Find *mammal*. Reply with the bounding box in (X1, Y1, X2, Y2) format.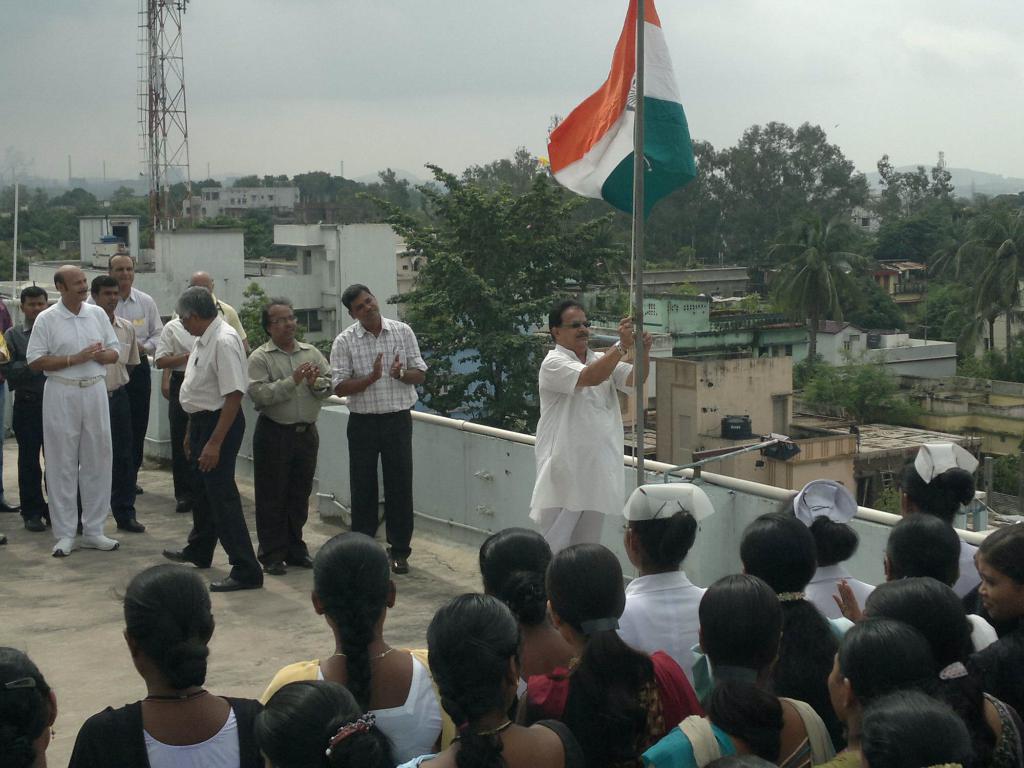
(87, 273, 145, 536).
